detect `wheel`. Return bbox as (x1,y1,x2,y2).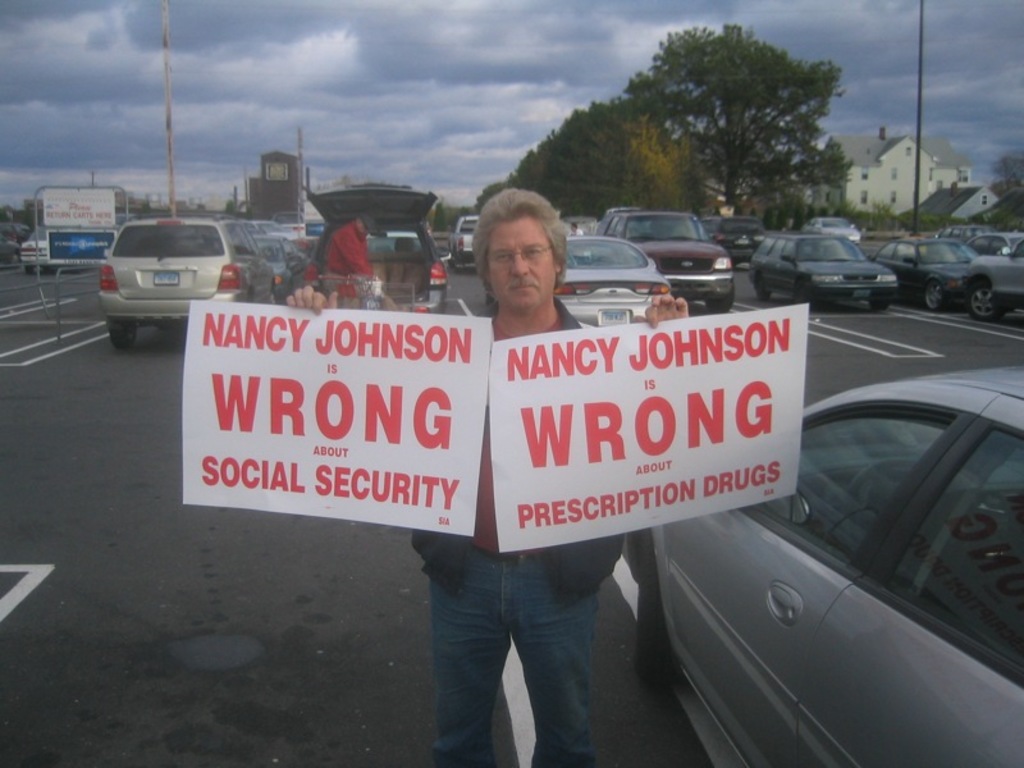
(924,283,945,315).
